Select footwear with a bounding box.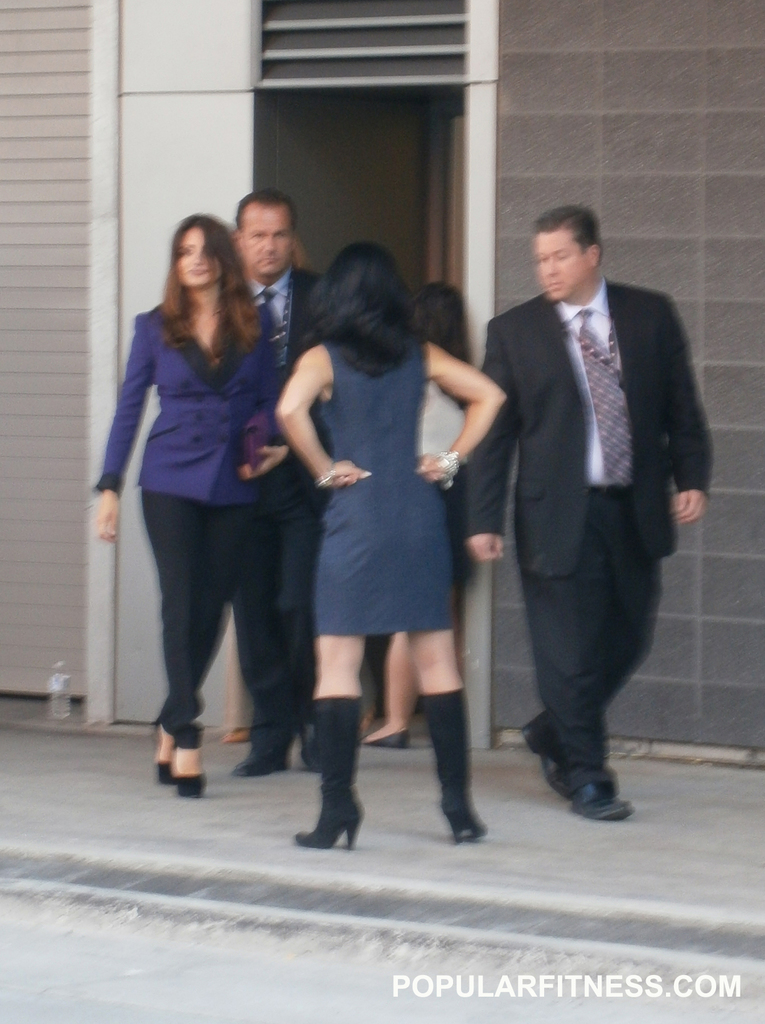
left=229, top=751, right=291, bottom=774.
